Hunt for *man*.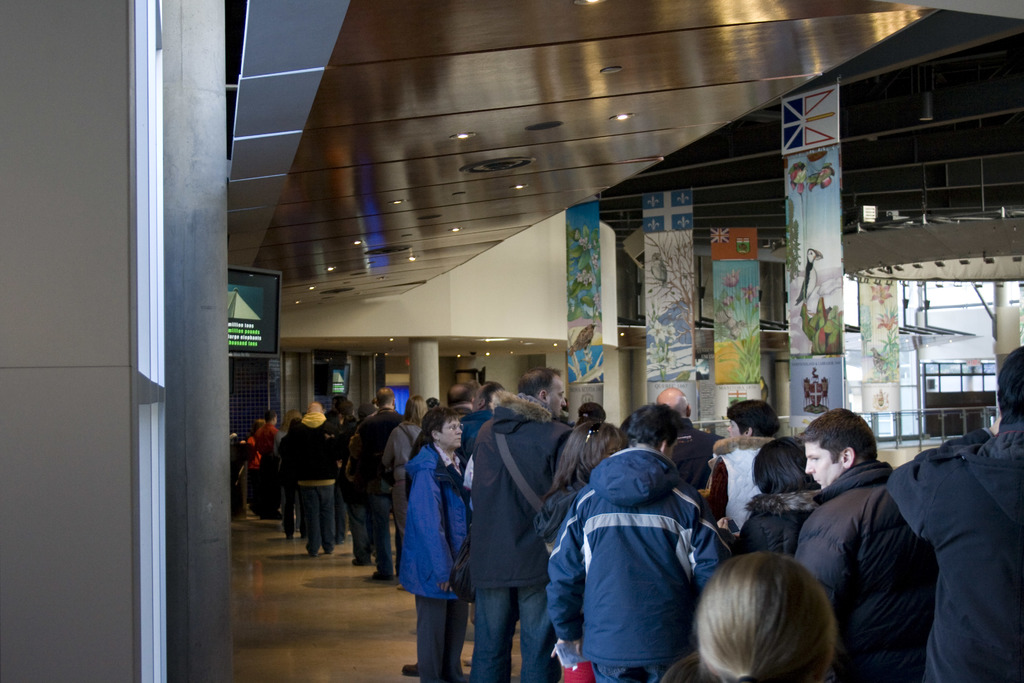
Hunted down at <region>447, 384, 472, 417</region>.
